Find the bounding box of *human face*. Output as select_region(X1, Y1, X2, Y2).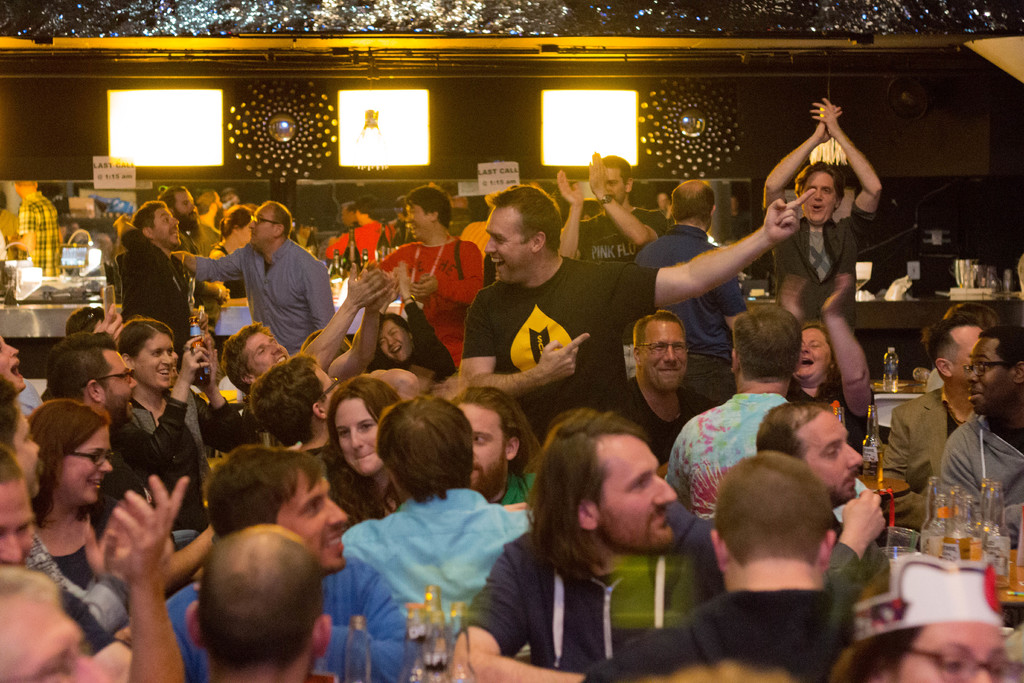
select_region(249, 206, 274, 248).
